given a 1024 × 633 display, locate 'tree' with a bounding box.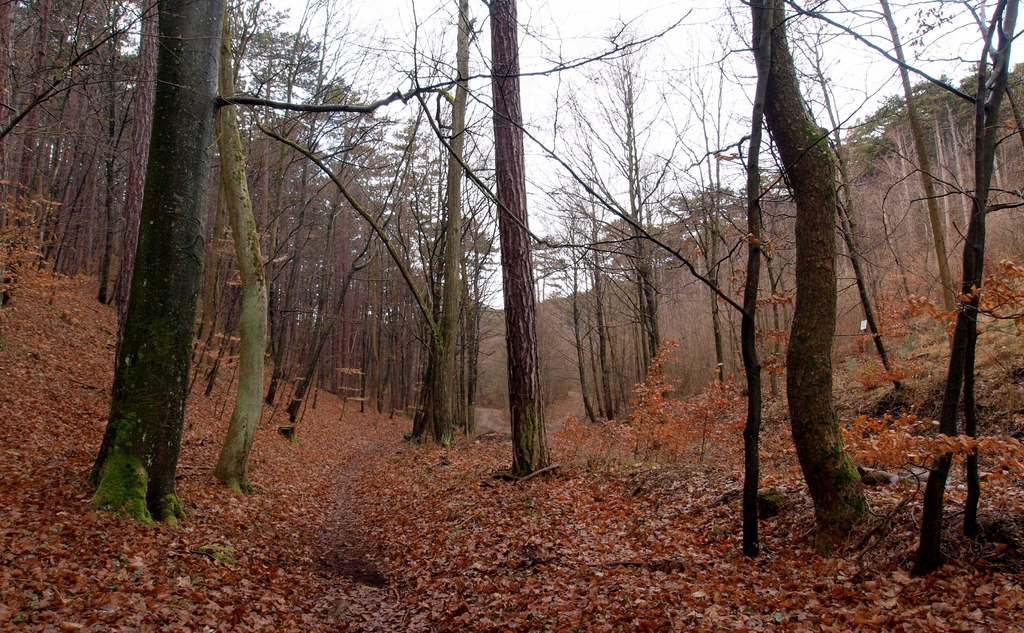
Located: detection(0, 0, 125, 319).
